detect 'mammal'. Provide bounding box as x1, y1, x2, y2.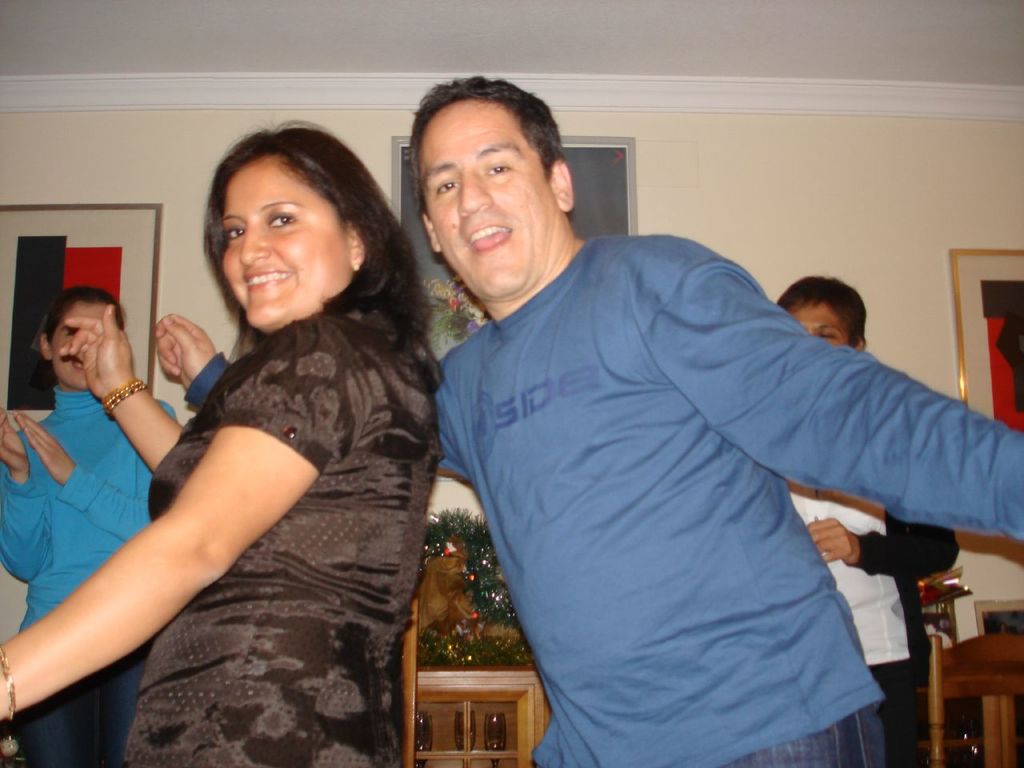
782, 278, 962, 767.
